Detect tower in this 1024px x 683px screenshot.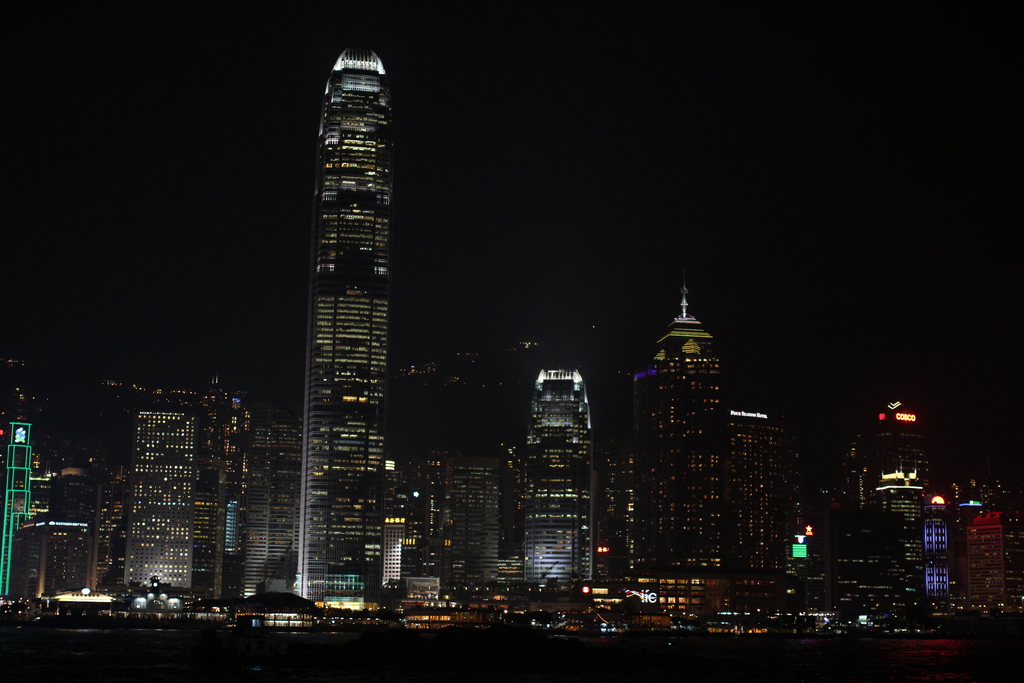
Detection: 258/414/303/600.
